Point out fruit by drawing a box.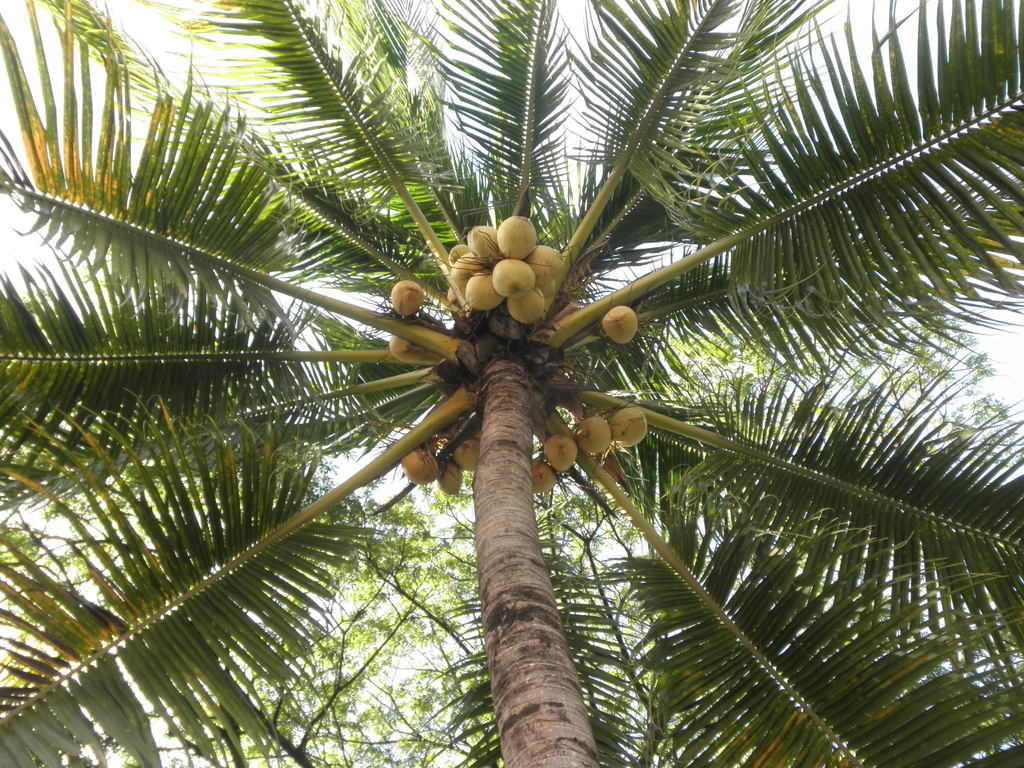
box=[389, 277, 424, 319].
